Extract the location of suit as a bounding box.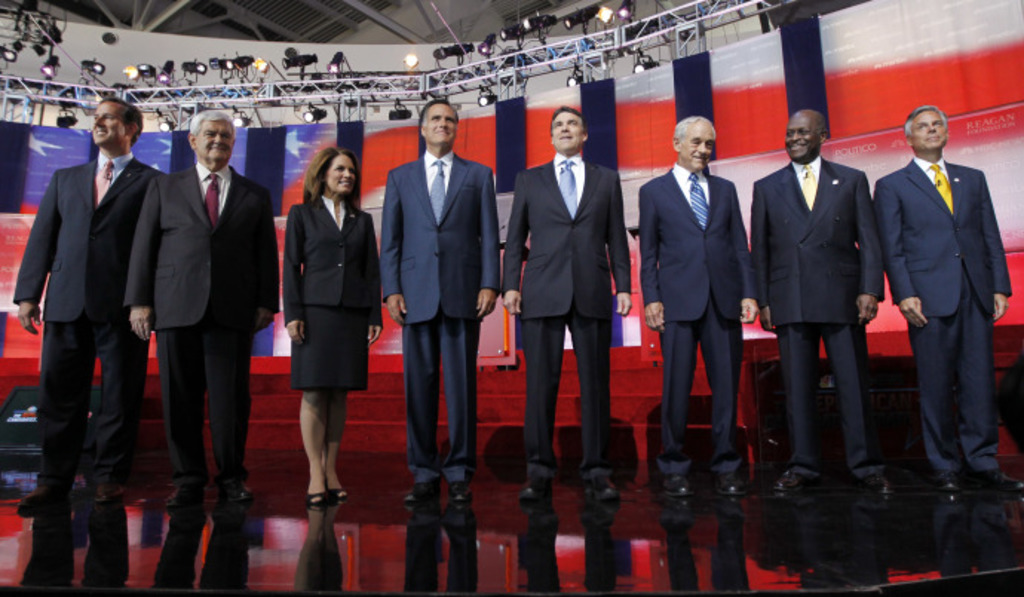
BBox(383, 91, 488, 505).
